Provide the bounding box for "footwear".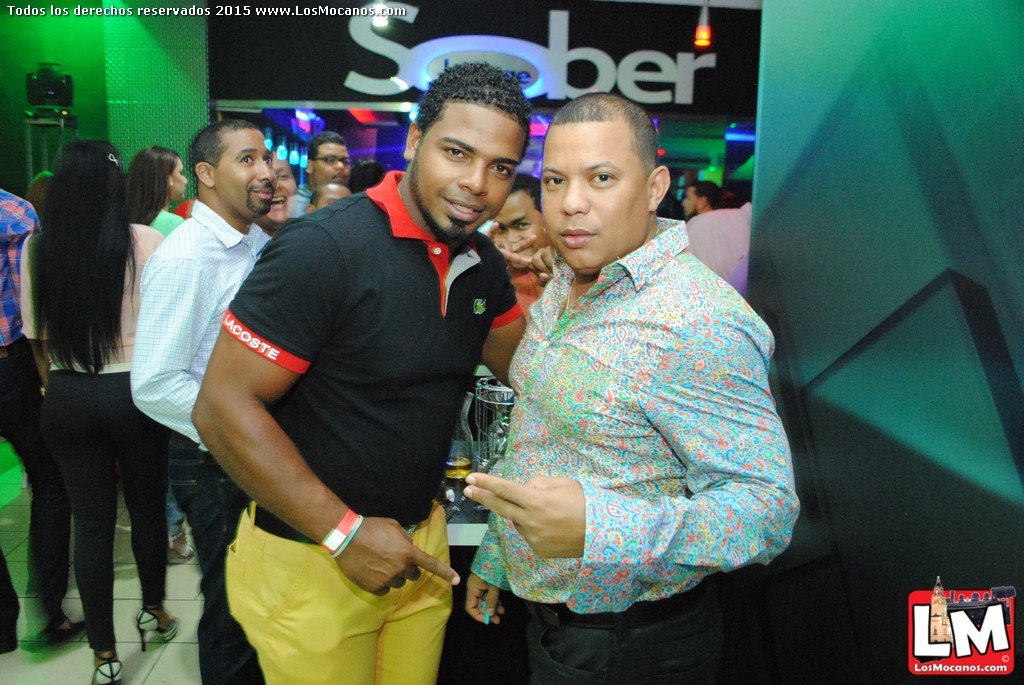
bbox(13, 614, 89, 655).
